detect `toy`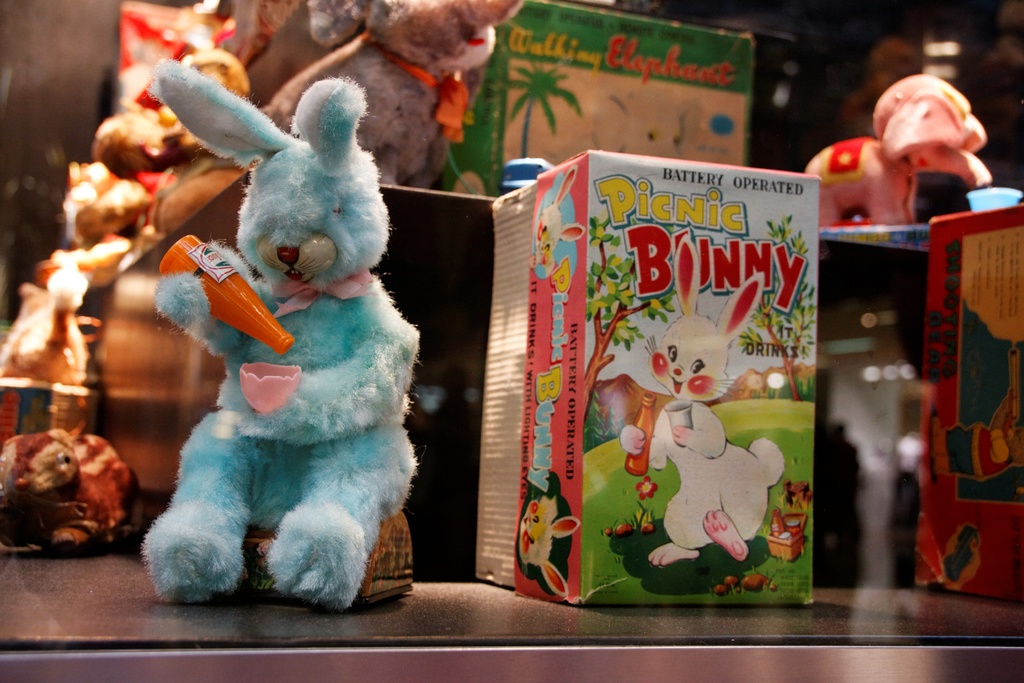
select_region(520, 495, 578, 595)
